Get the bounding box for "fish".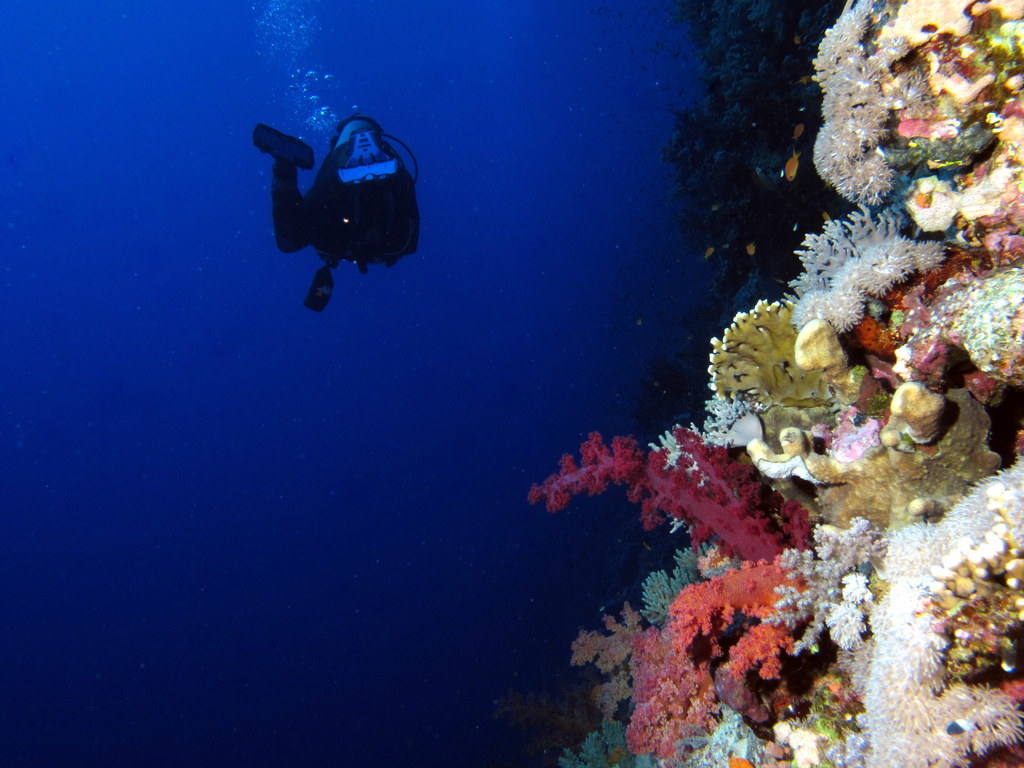
(824, 214, 831, 220).
